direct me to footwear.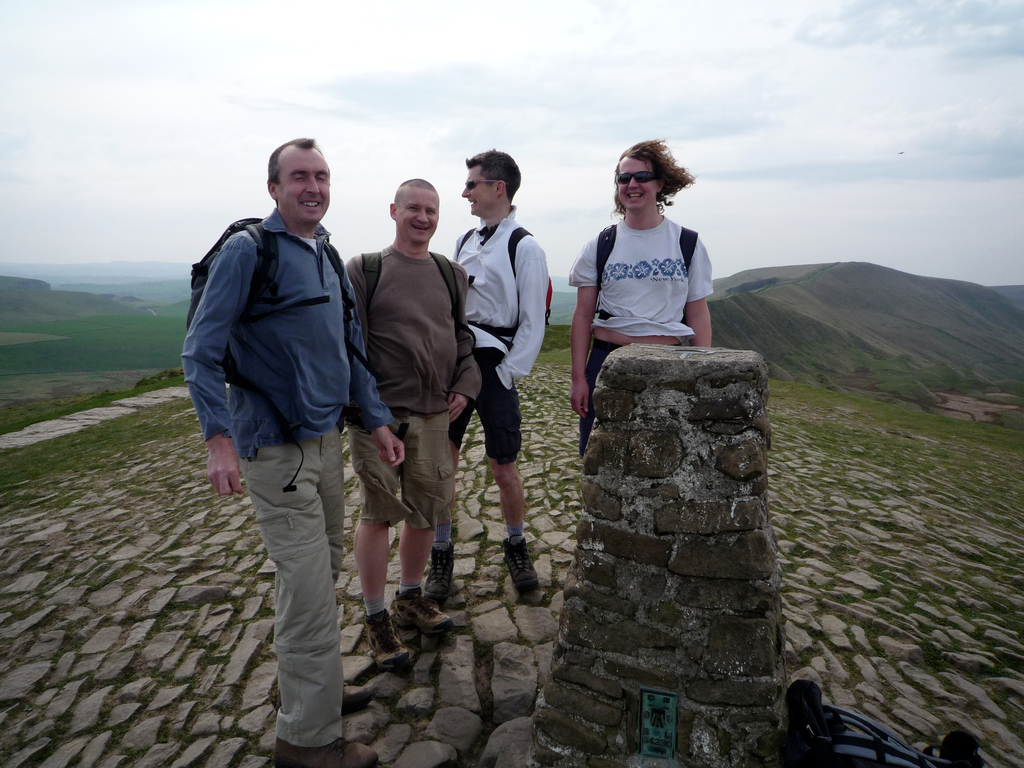
Direction: [499,541,540,595].
